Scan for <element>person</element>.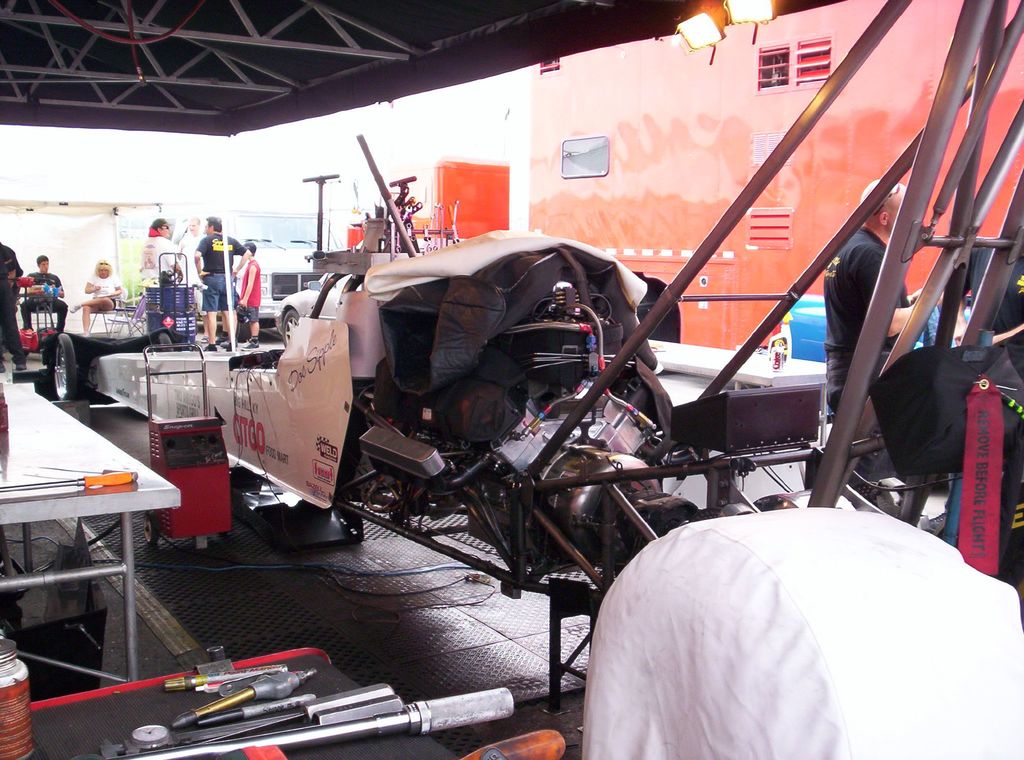
Scan result: box(17, 252, 72, 335).
